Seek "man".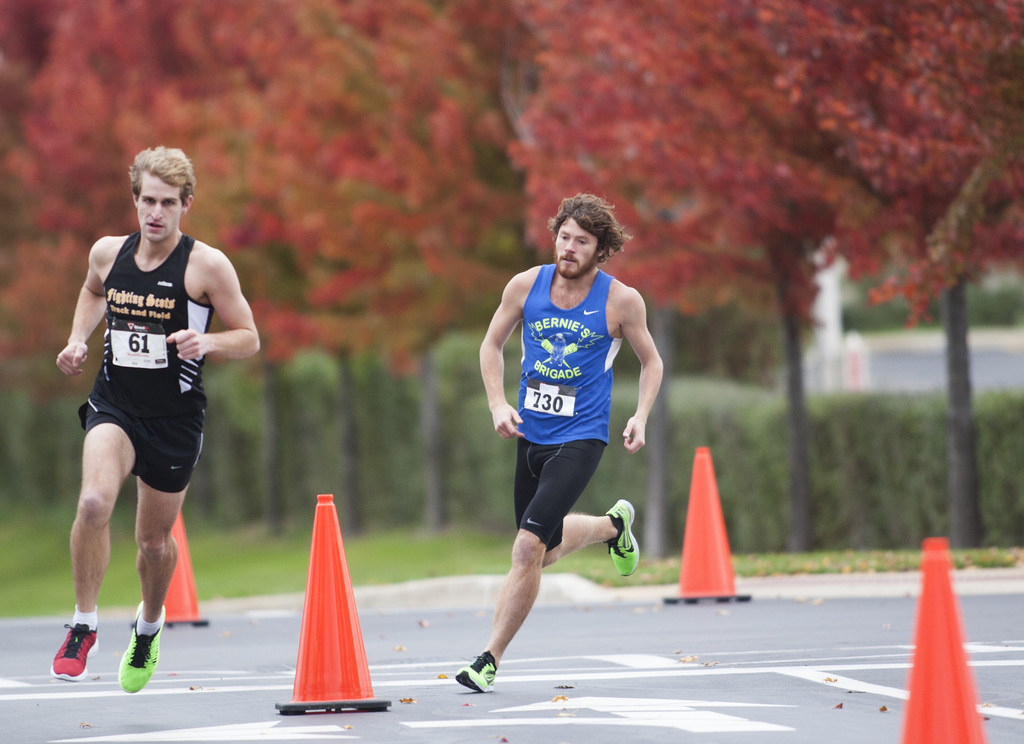
(x1=444, y1=188, x2=675, y2=700).
